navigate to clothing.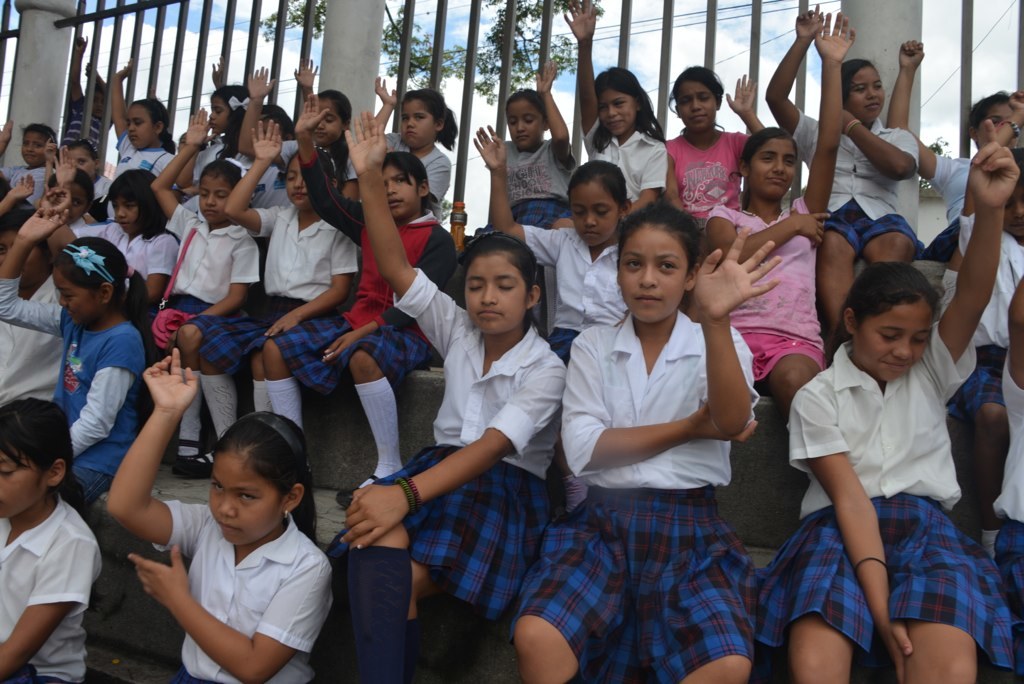
Navigation target: 663,126,747,222.
